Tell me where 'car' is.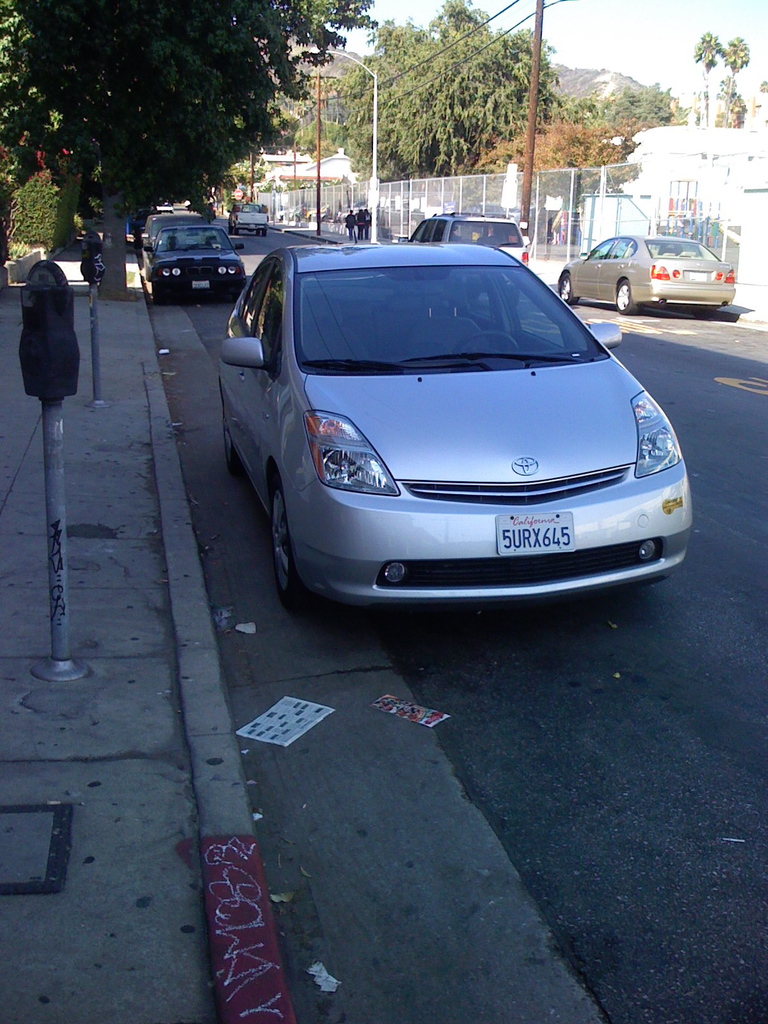
'car' is at 228, 202, 270, 238.
